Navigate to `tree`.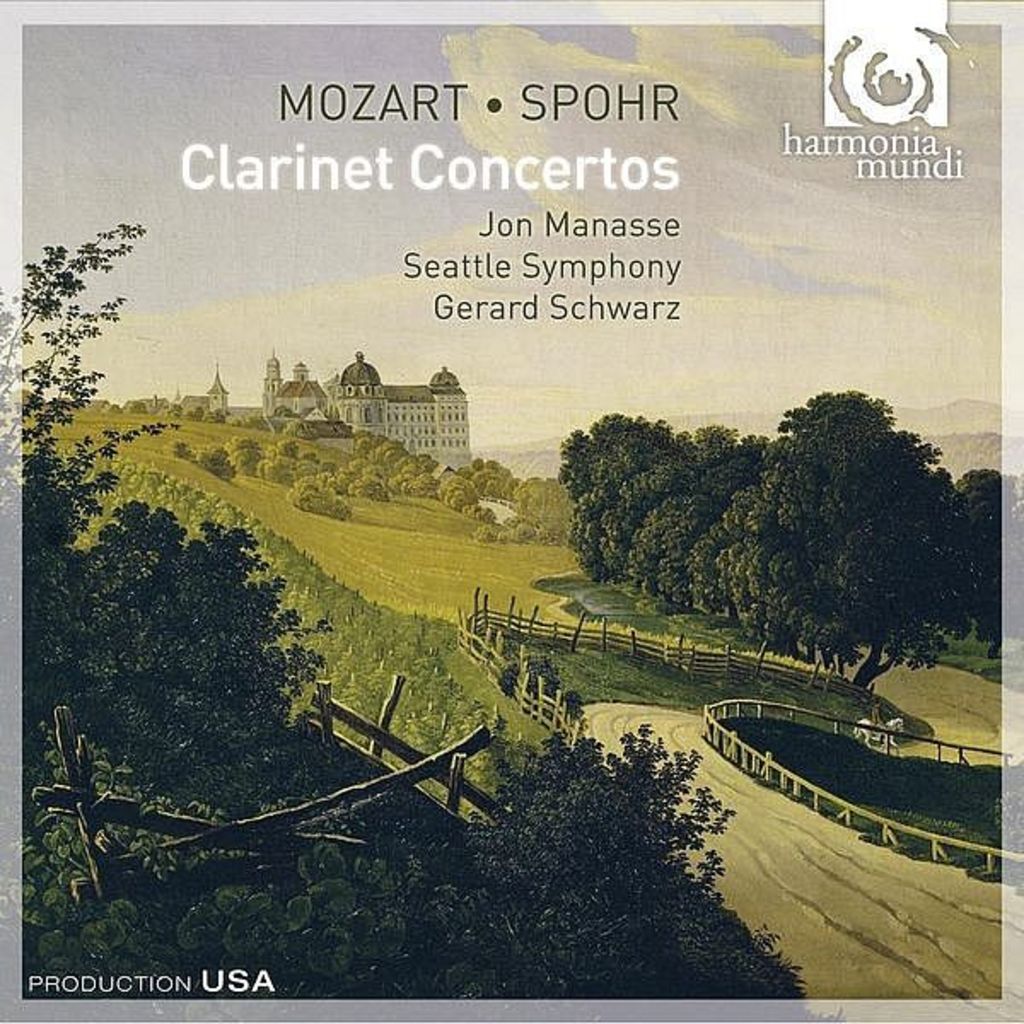
Navigation target: bbox(51, 459, 355, 841).
